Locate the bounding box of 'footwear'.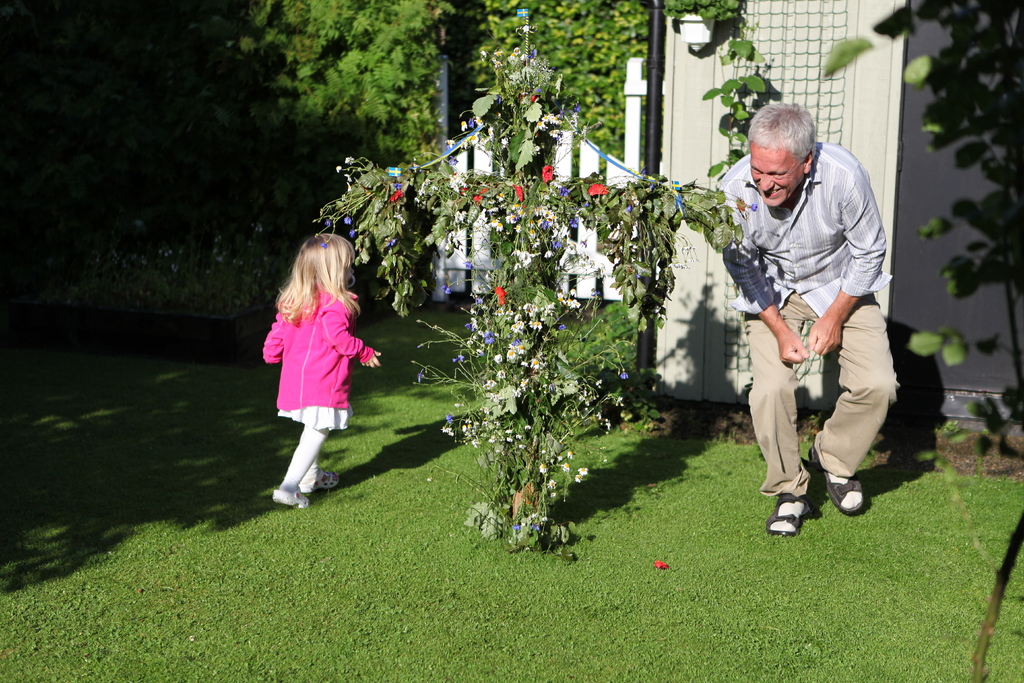
Bounding box: [left=799, top=431, right=882, bottom=514].
